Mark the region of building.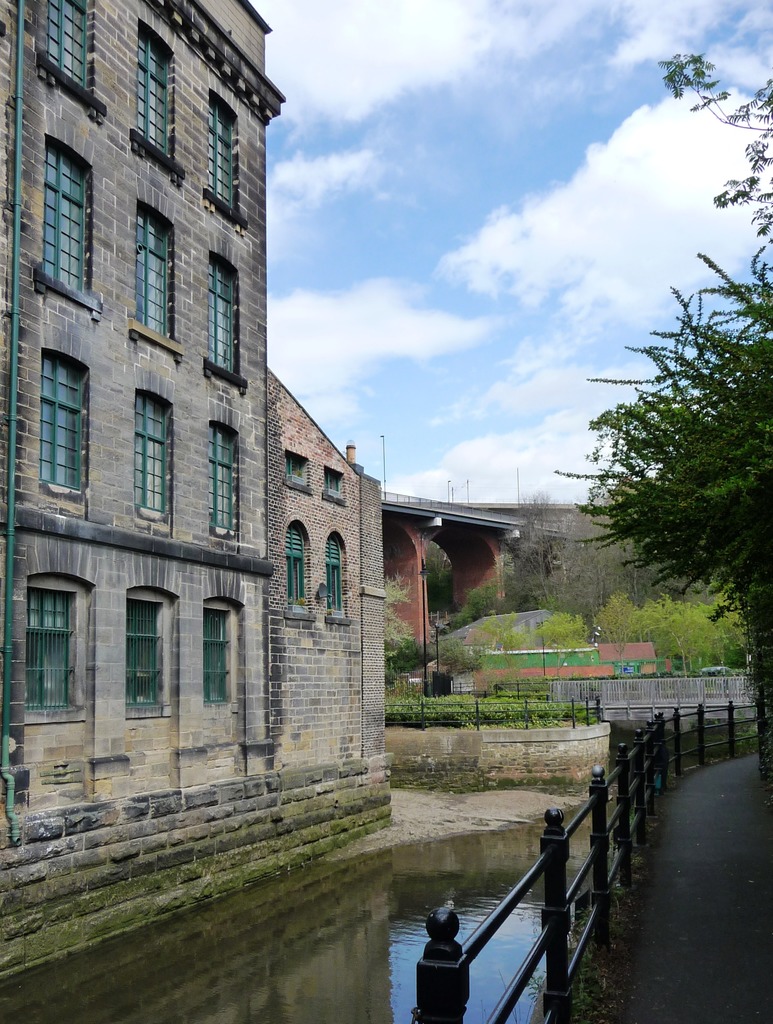
Region: pyautogui.locateOnScreen(266, 367, 380, 771).
